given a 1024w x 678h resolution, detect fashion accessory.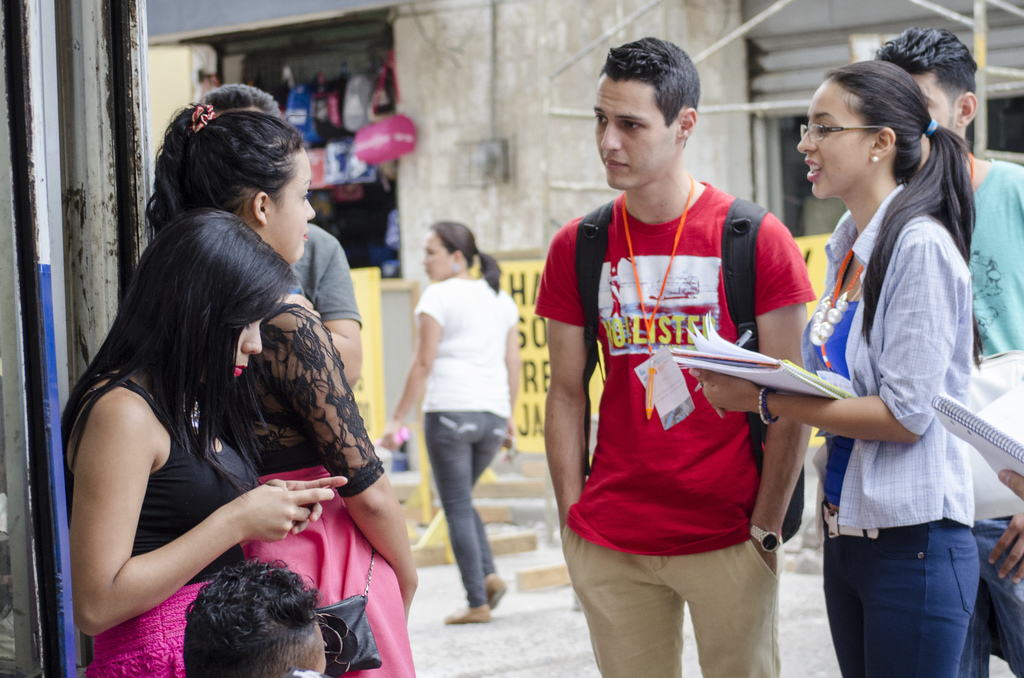
region(870, 156, 880, 161).
